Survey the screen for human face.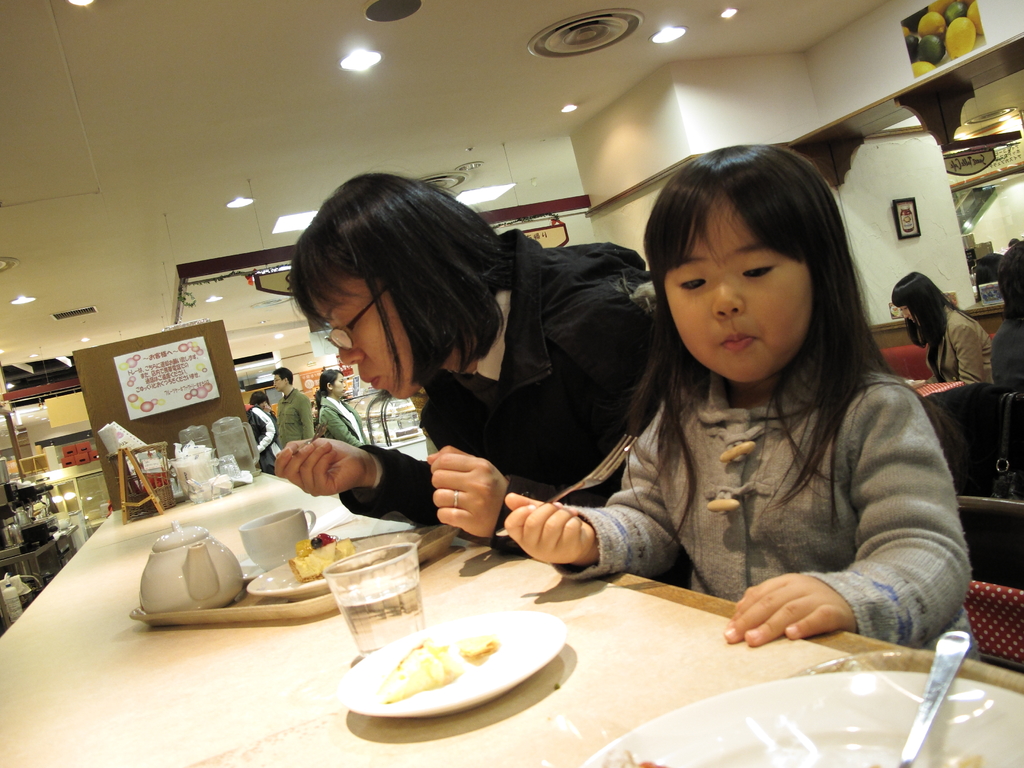
Survey found: [666, 189, 811, 381].
